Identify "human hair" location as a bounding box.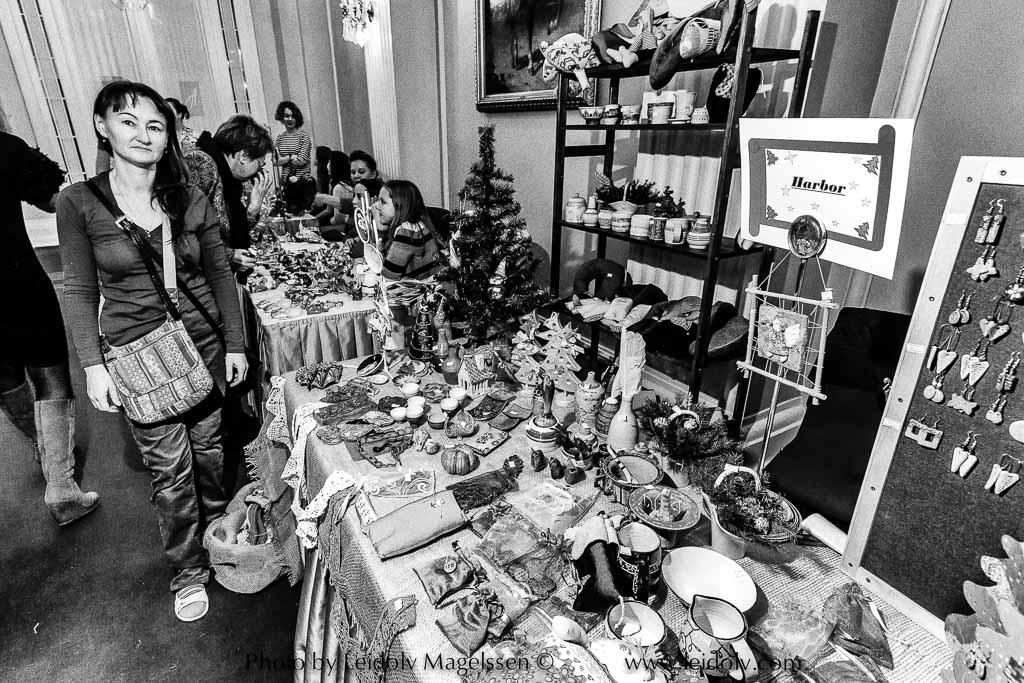
bbox=(314, 150, 329, 194).
